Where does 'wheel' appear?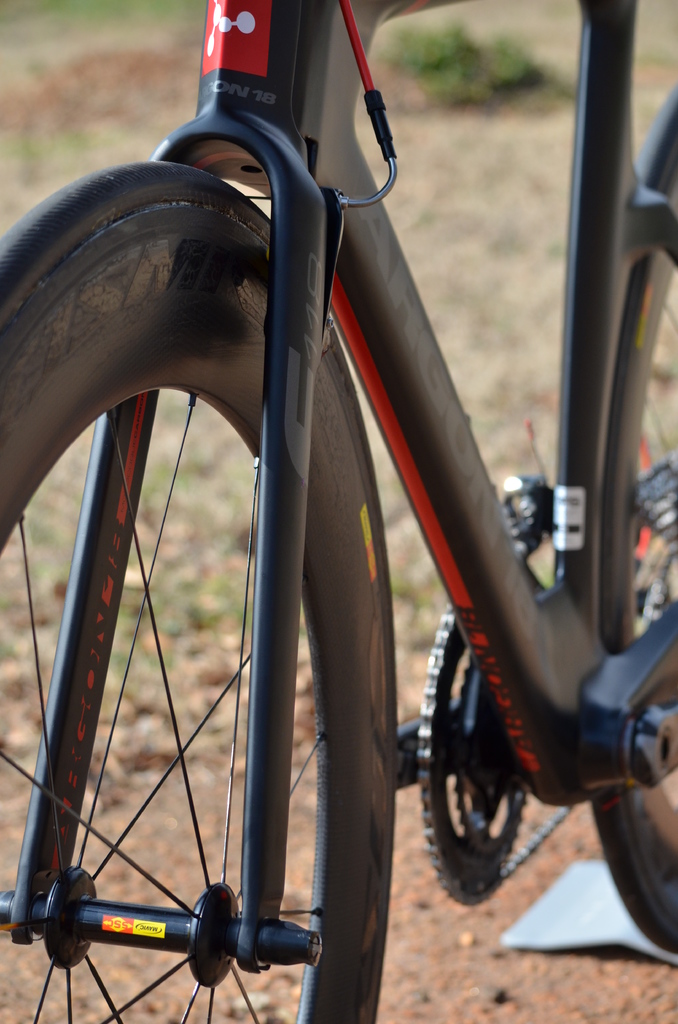
Appears at {"x1": 0, "y1": 164, "x2": 394, "y2": 1023}.
